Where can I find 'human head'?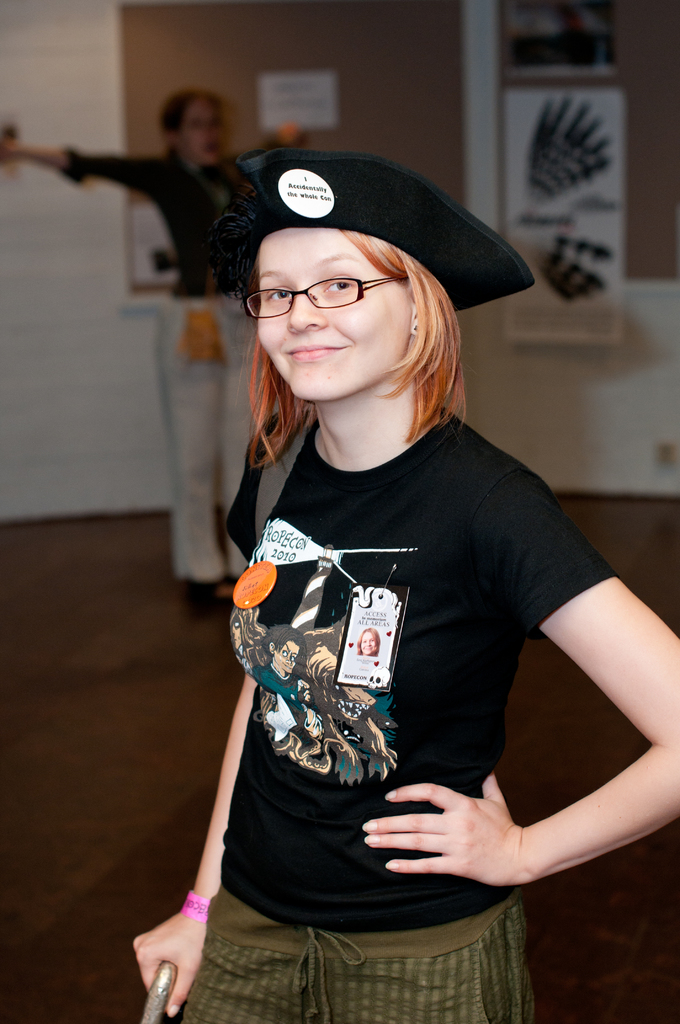
You can find it at x1=160, y1=81, x2=223, y2=165.
